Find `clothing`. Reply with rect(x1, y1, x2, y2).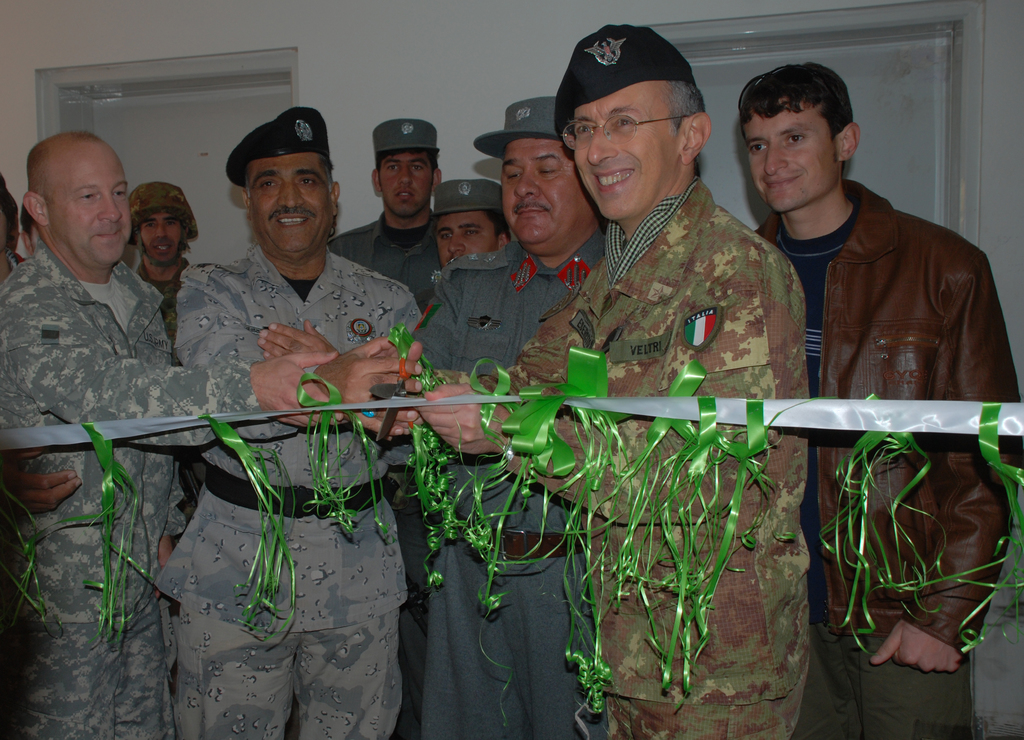
rect(0, 232, 173, 739).
